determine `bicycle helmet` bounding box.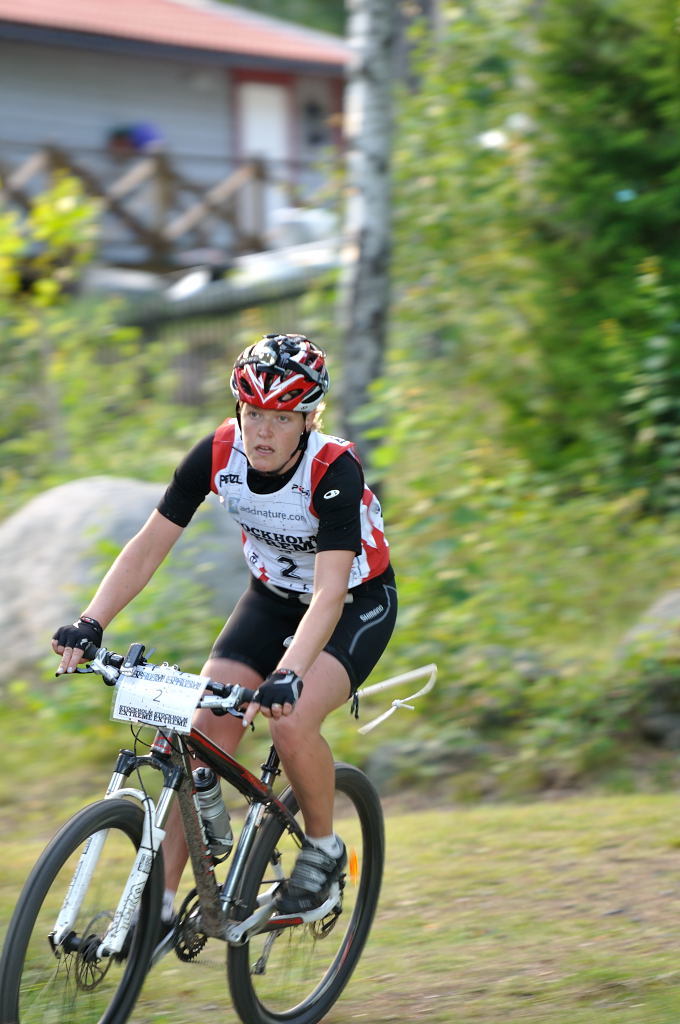
Determined: select_region(238, 331, 328, 473).
